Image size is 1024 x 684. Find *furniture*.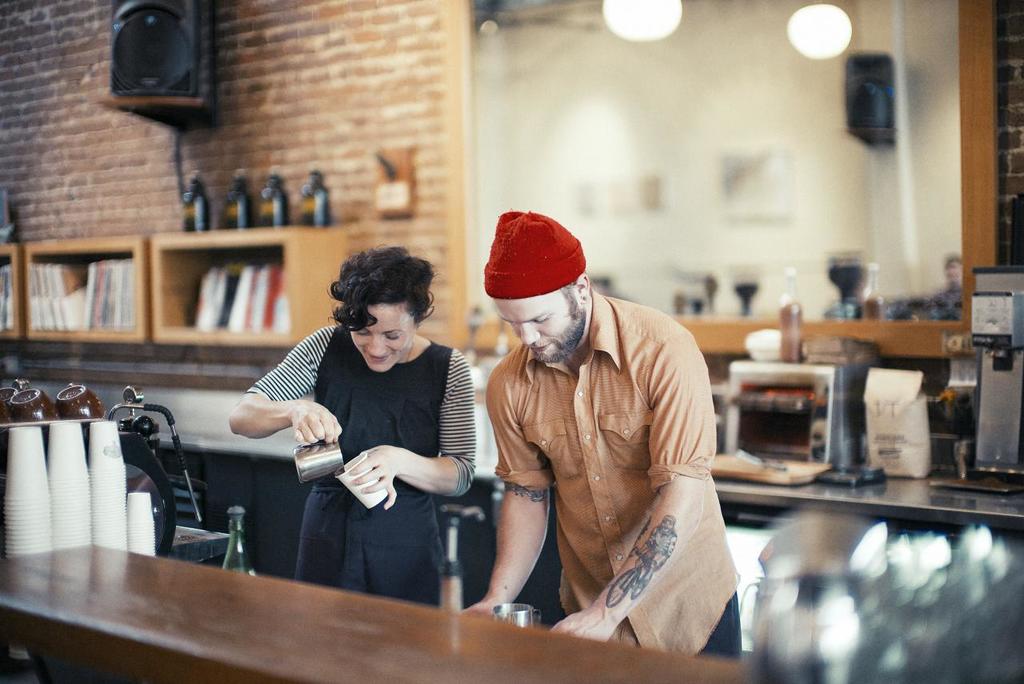
x1=0 y1=231 x2=1023 y2=683.
